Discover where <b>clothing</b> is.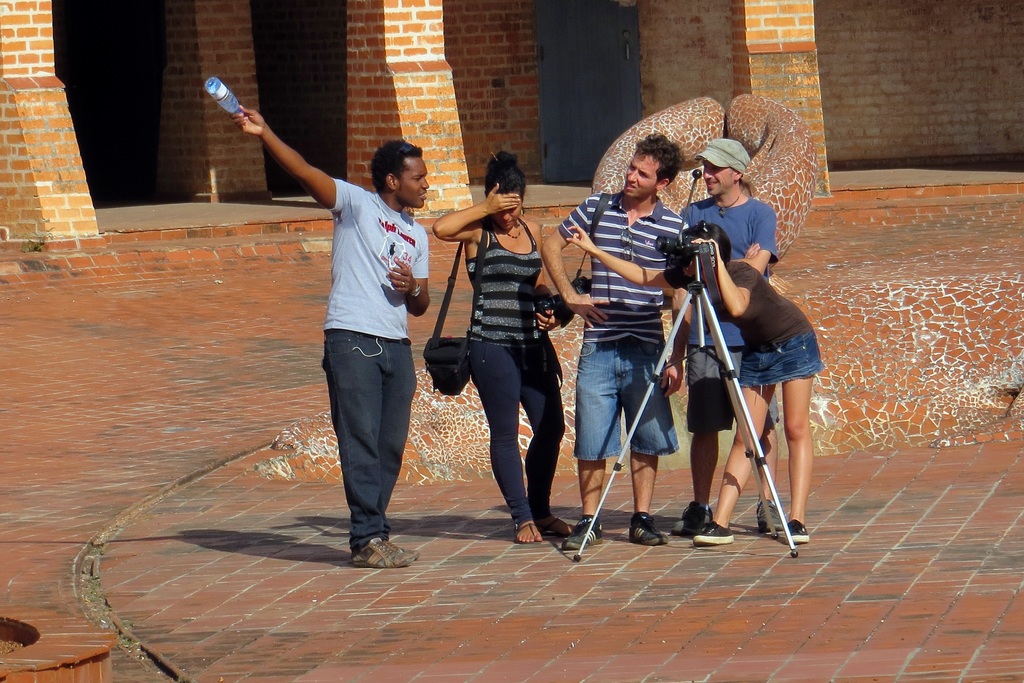
Discovered at box(677, 194, 777, 433).
